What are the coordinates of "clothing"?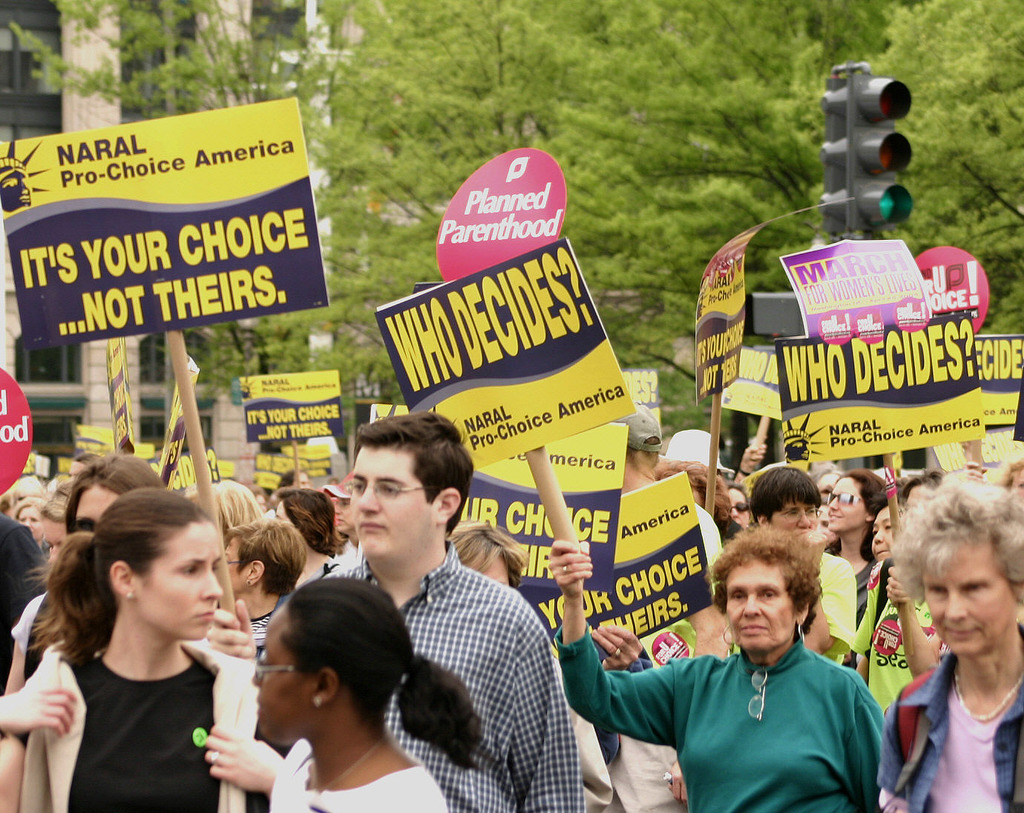
locate(852, 561, 945, 725).
